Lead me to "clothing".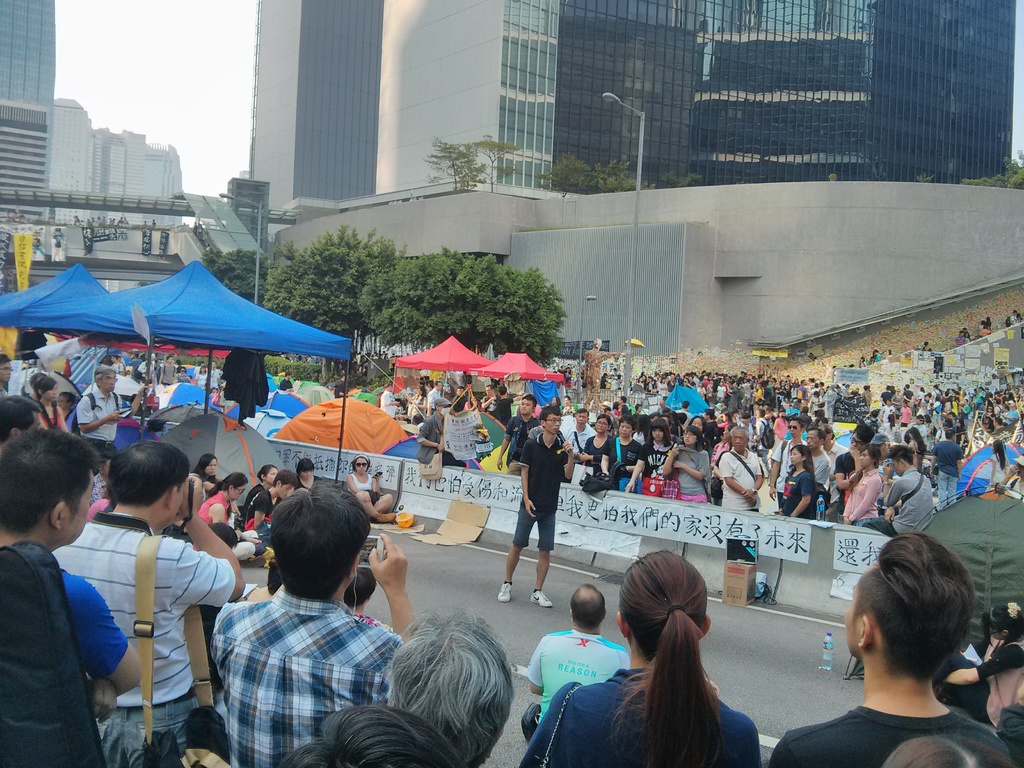
Lead to <box>72,374,124,461</box>.
